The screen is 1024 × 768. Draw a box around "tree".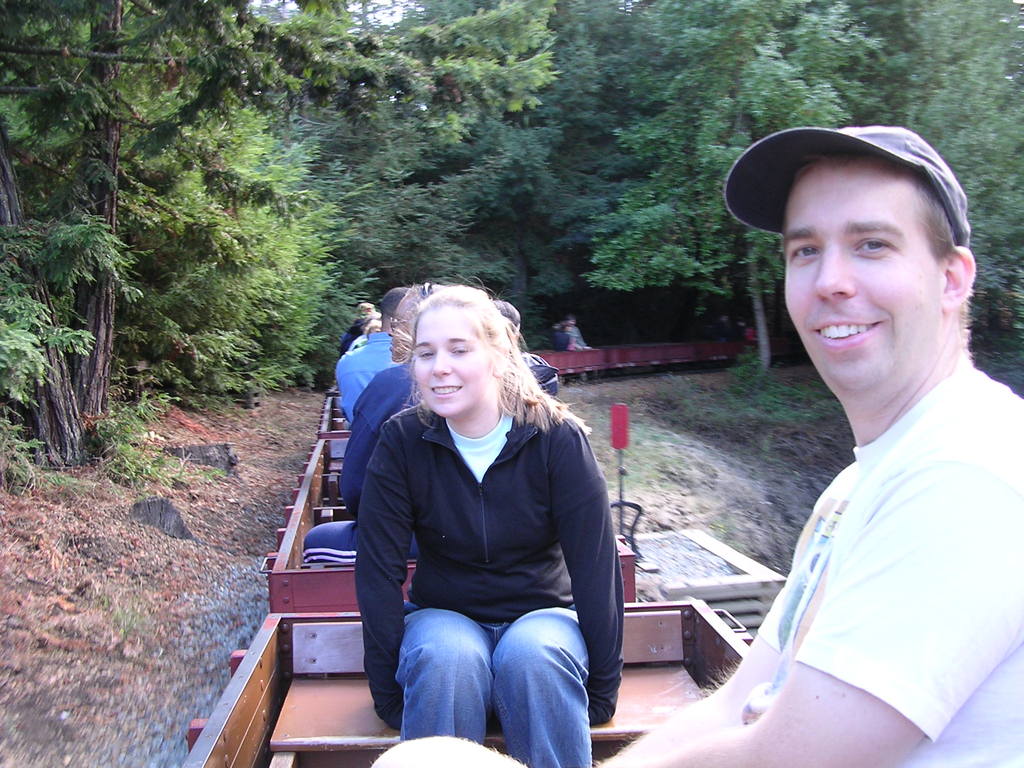
(581, 0, 884, 378).
